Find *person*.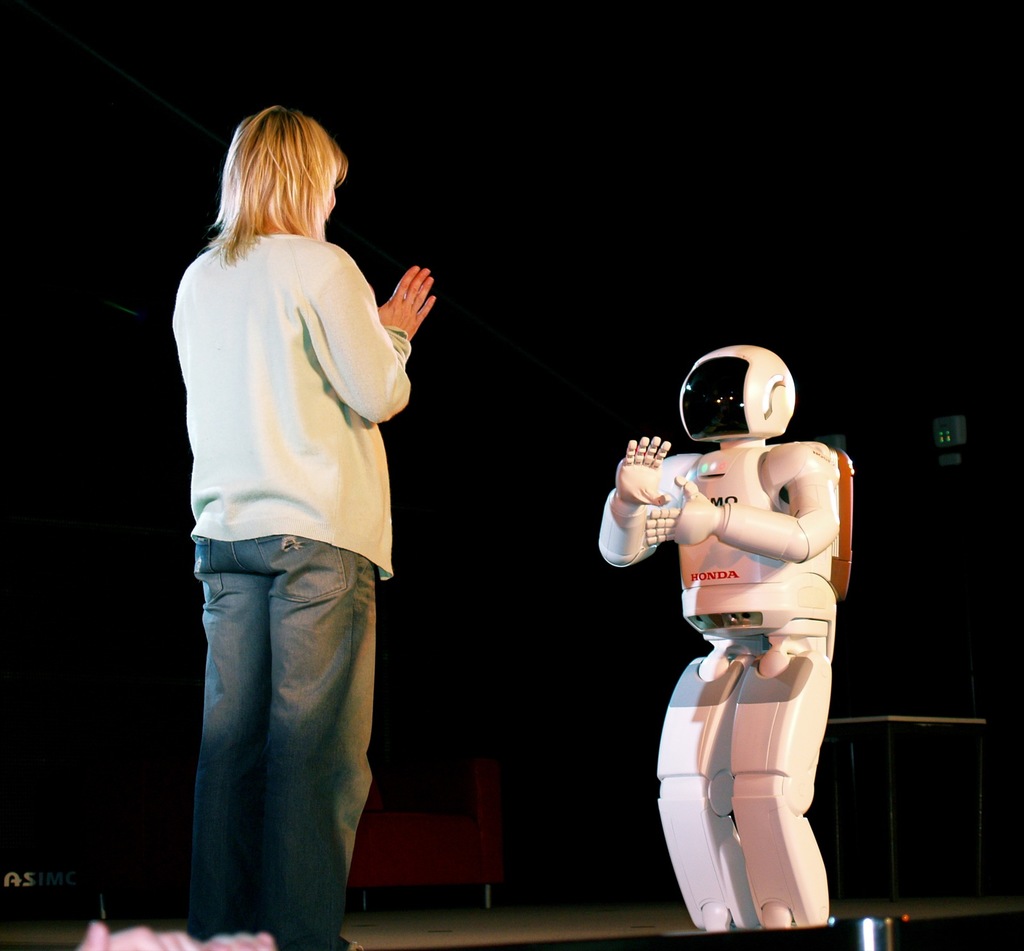
(169,109,439,950).
